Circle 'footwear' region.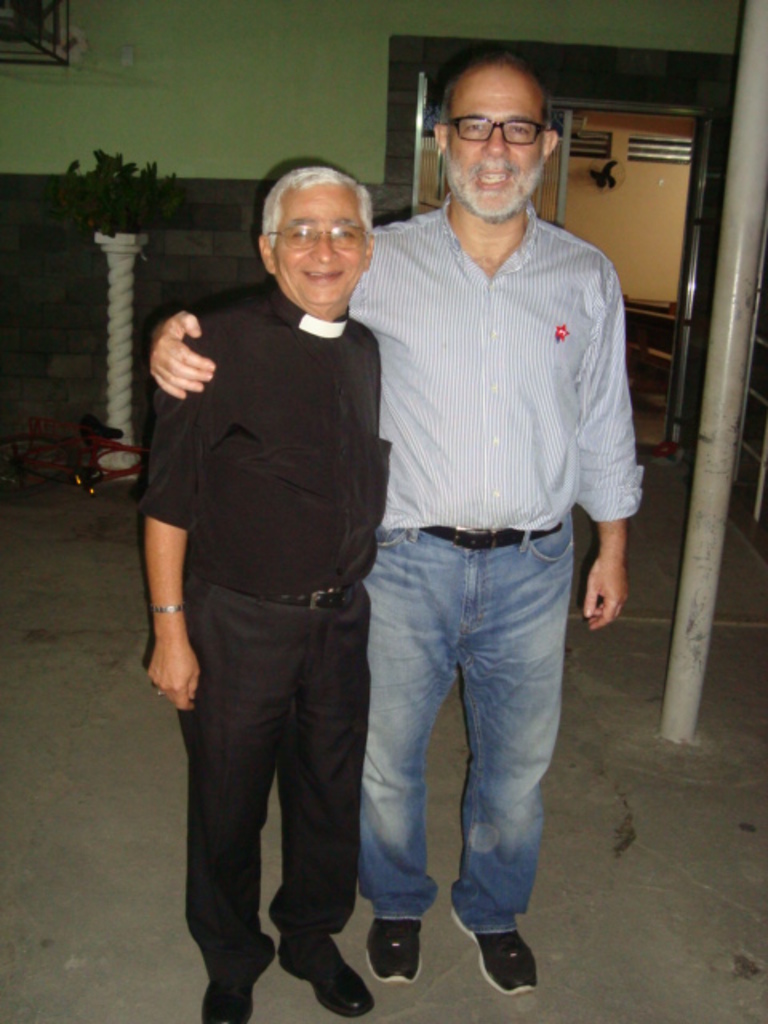
Region: [left=197, top=931, right=269, bottom=1022].
